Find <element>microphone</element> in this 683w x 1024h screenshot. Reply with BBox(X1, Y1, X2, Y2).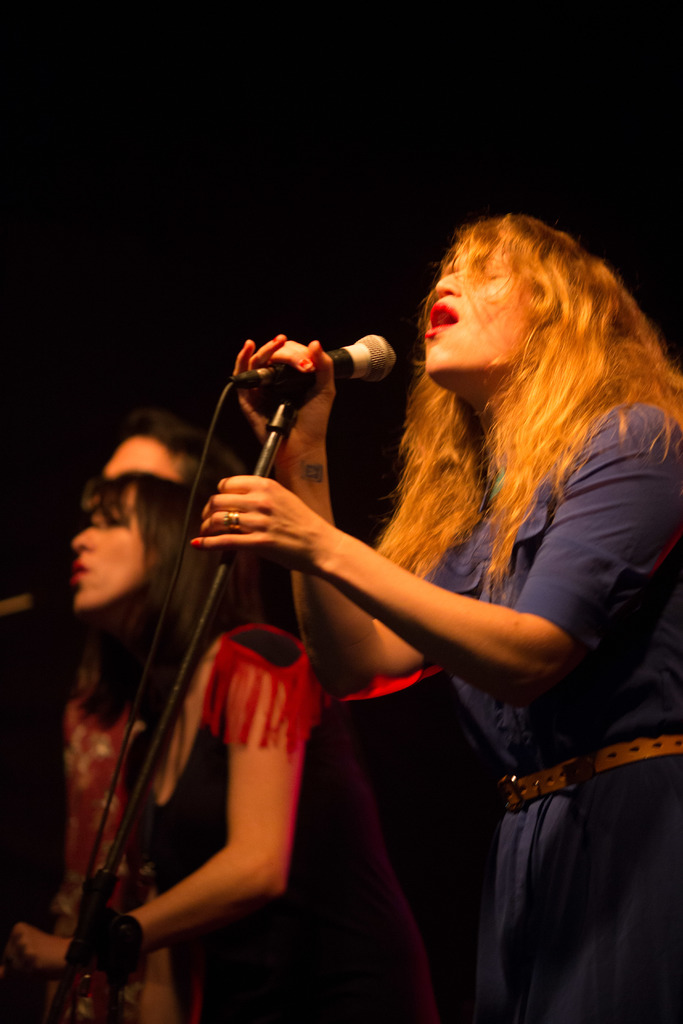
BBox(210, 330, 424, 407).
